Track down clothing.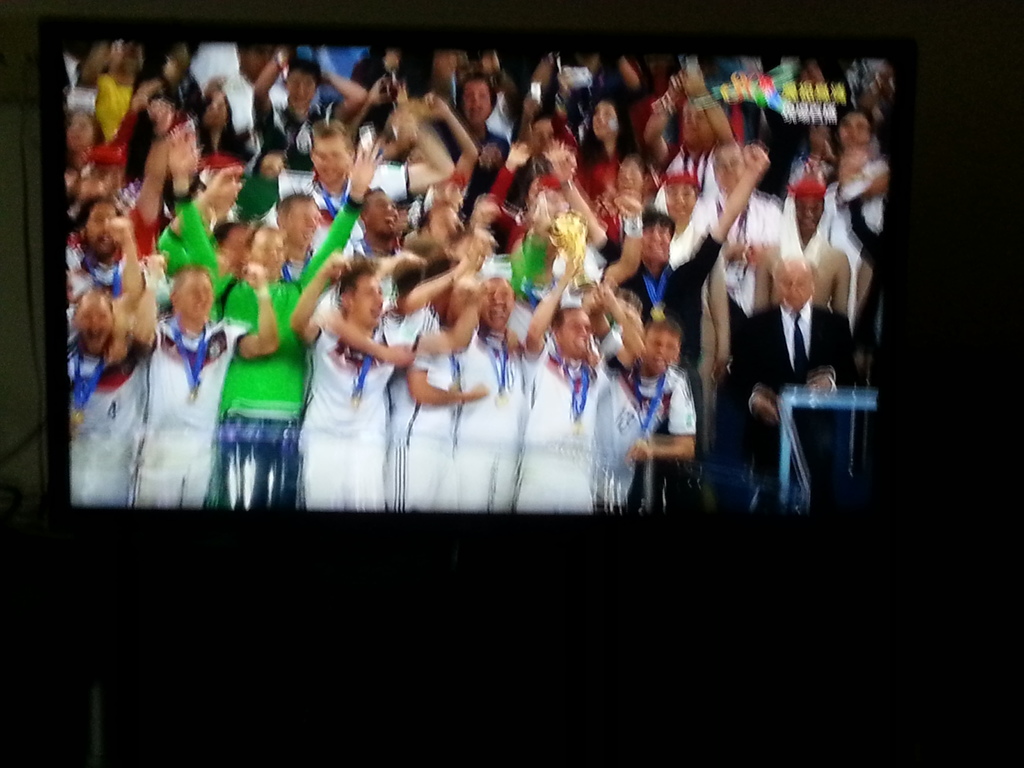
Tracked to region(251, 98, 333, 172).
